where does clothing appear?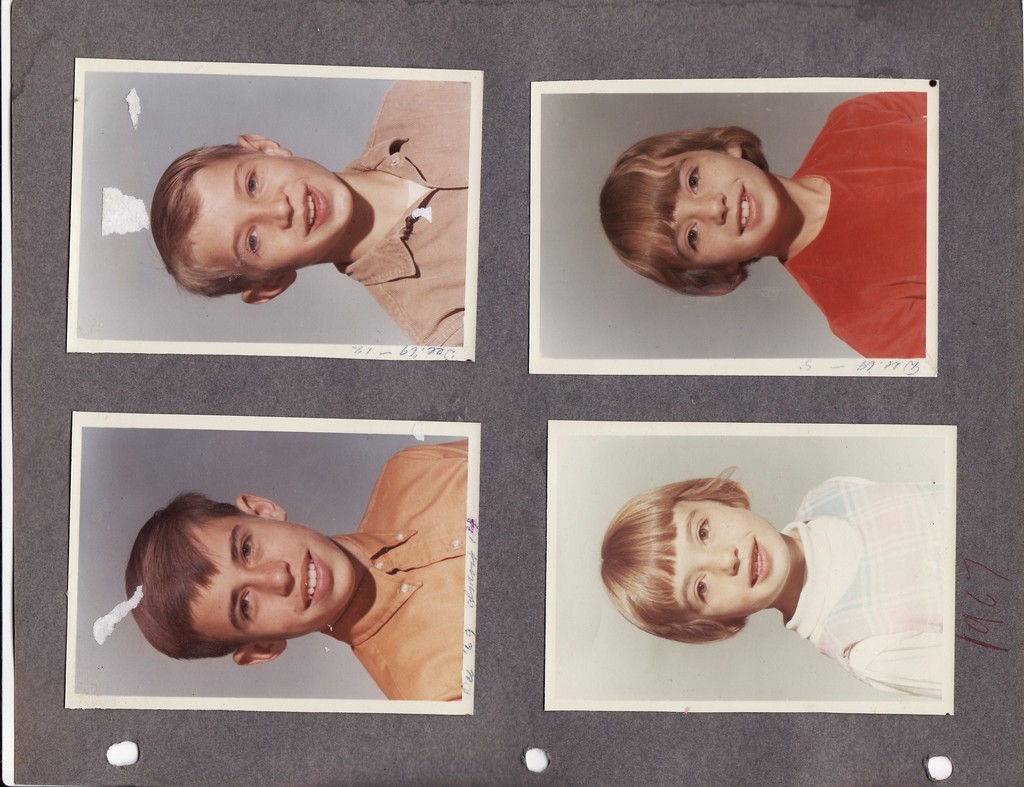
Appears at box=[770, 117, 922, 359].
